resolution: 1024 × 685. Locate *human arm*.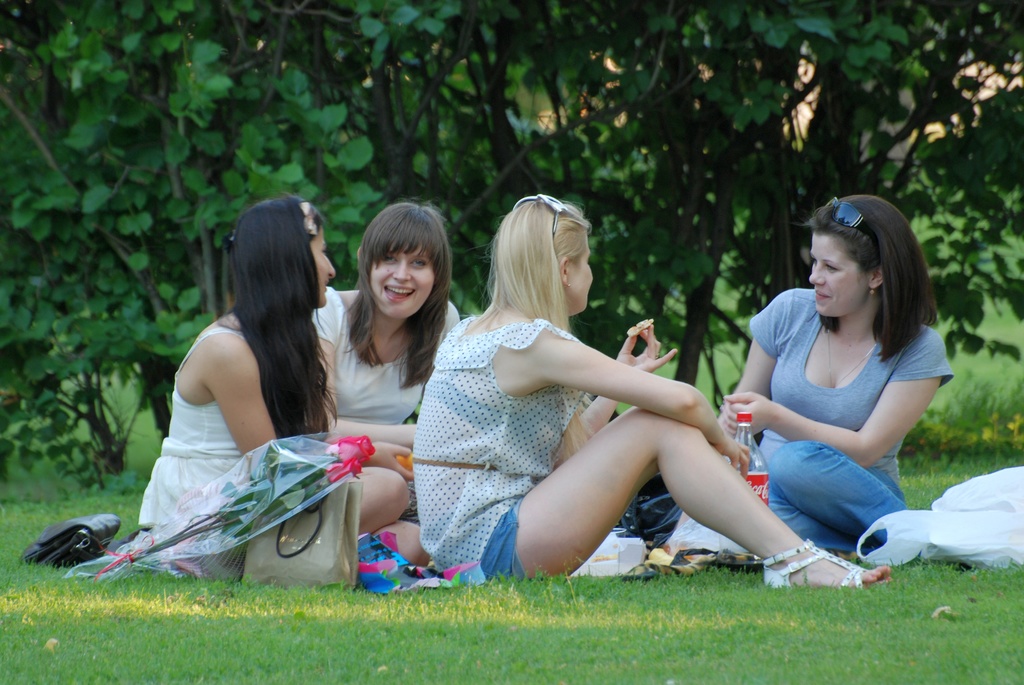
x1=552, y1=315, x2=683, y2=471.
